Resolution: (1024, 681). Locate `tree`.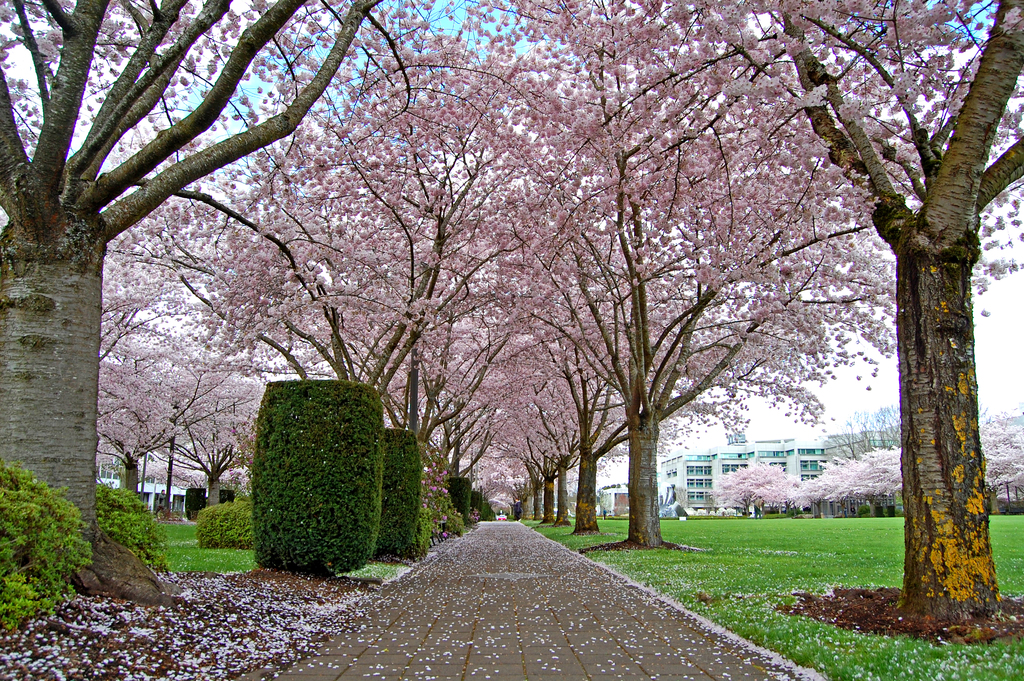
bbox=(428, 0, 1023, 550).
